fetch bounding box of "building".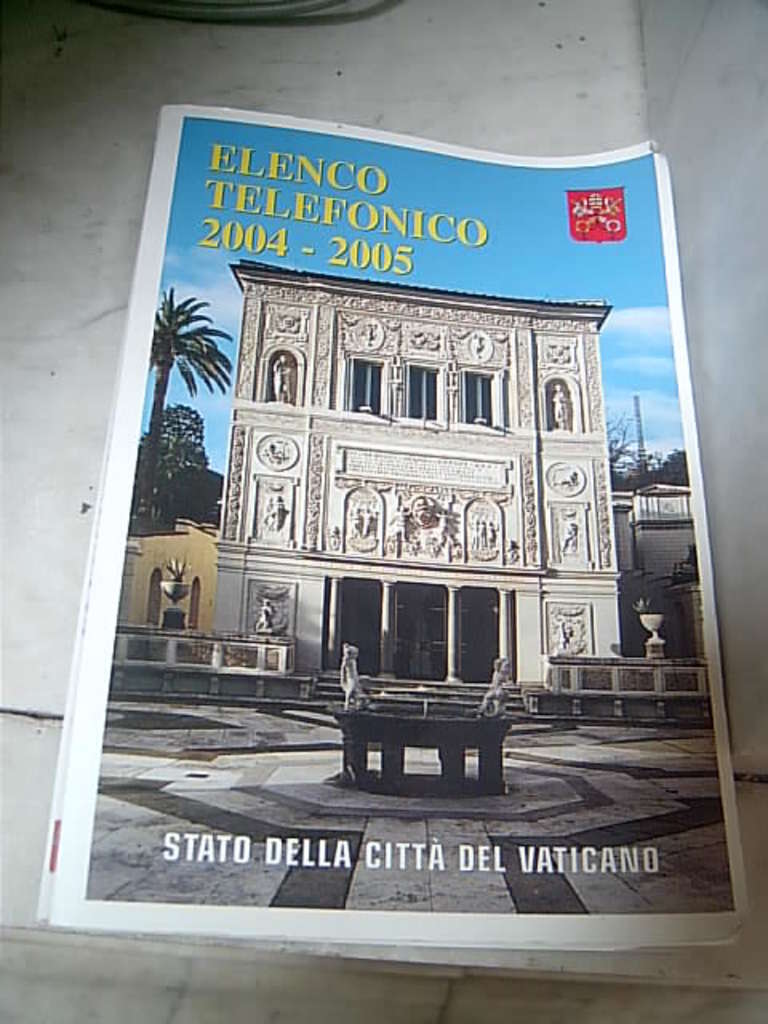
Bbox: {"x1": 224, "y1": 258, "x2": 622, "y2": 693}.
